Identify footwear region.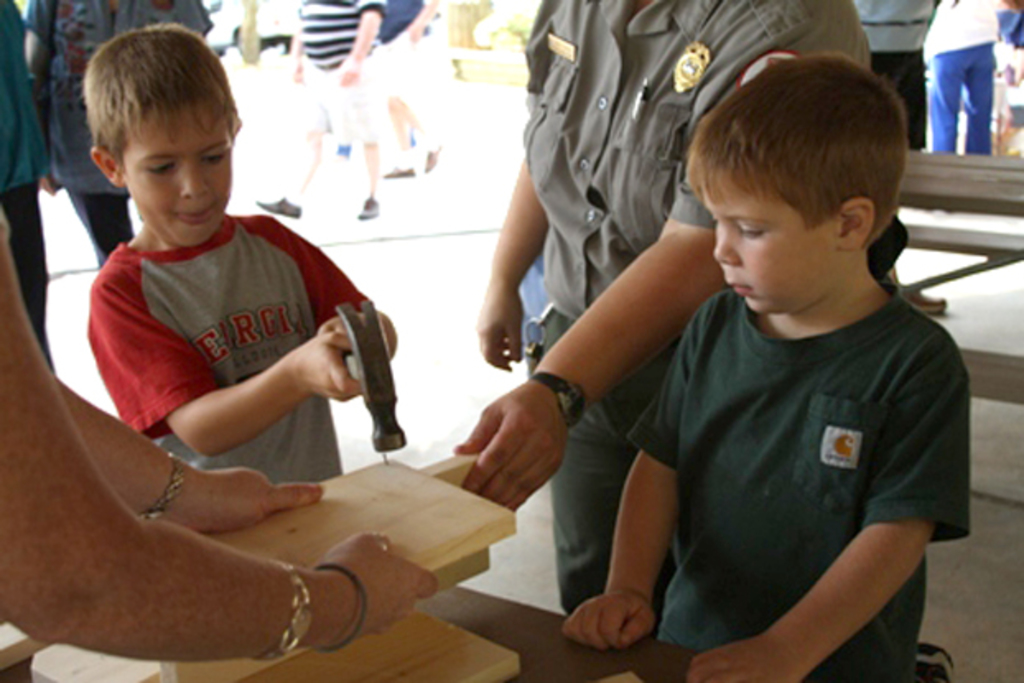
Region: l=380, t=163, r=413, b=178.
